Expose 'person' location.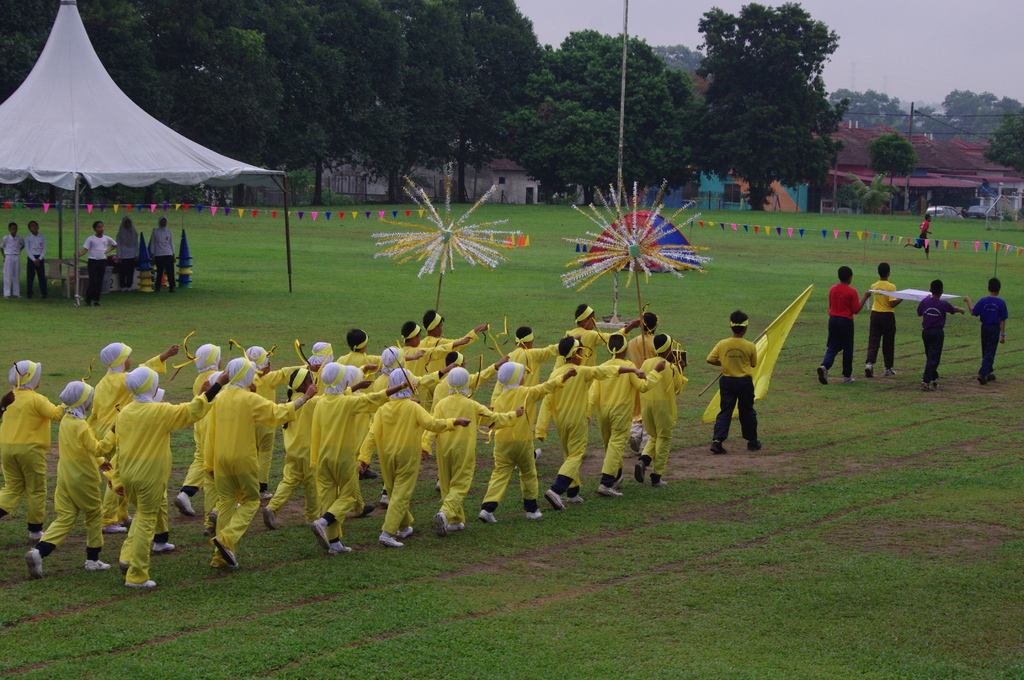
Exposed at crop(74, 216, 118, 306).
